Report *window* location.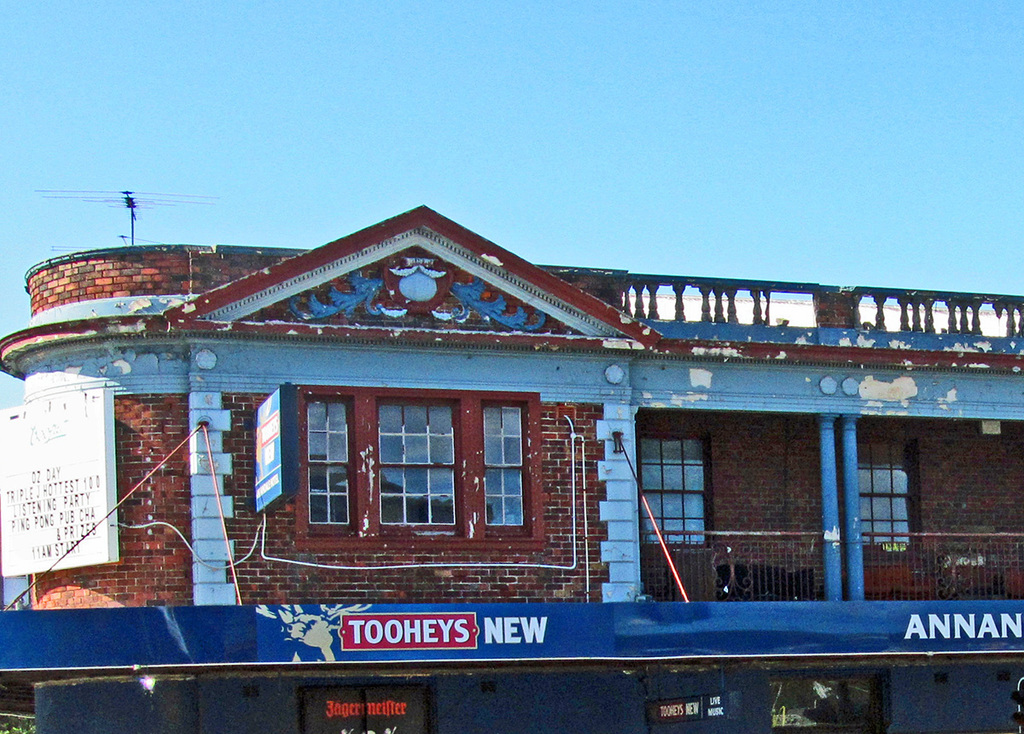
Report: [399, 267, 445, 303].
